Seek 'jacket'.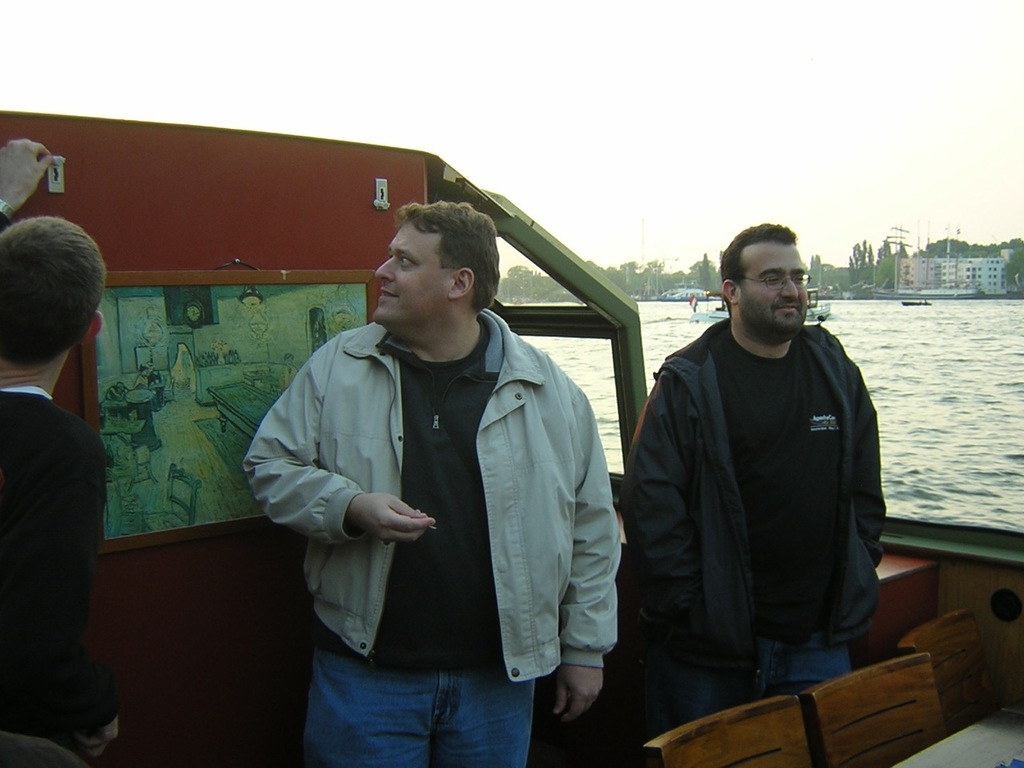
detection(629, 326, 889, 662).
